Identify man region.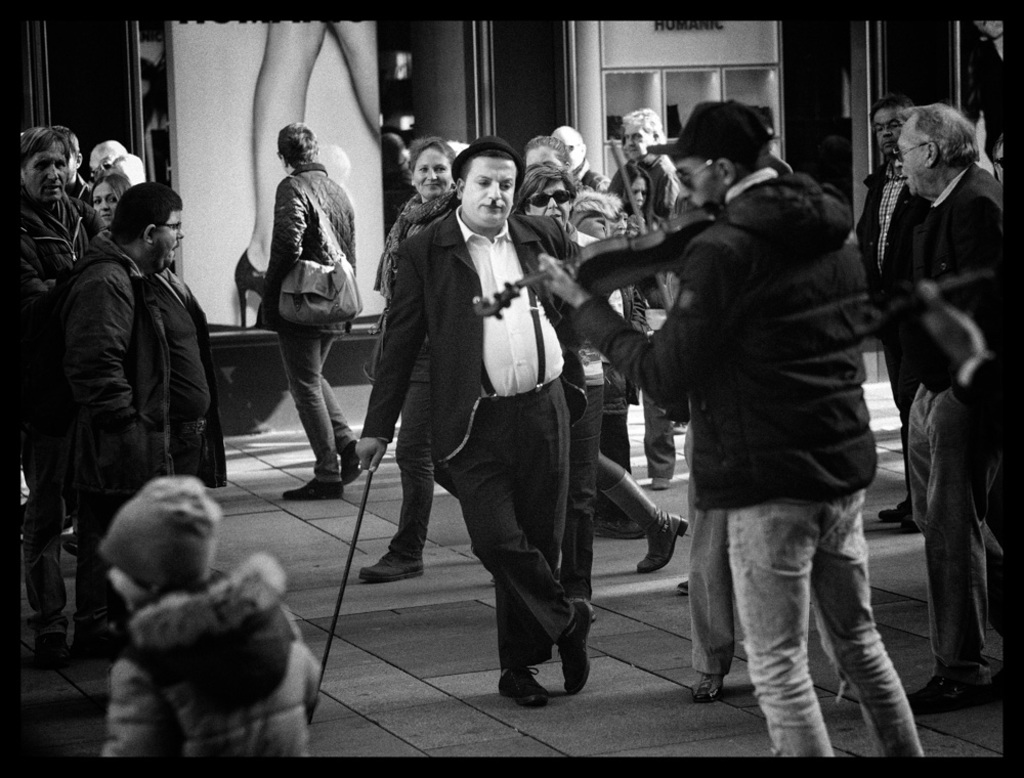
Region: l=536, t=93, r=927, b=761.
